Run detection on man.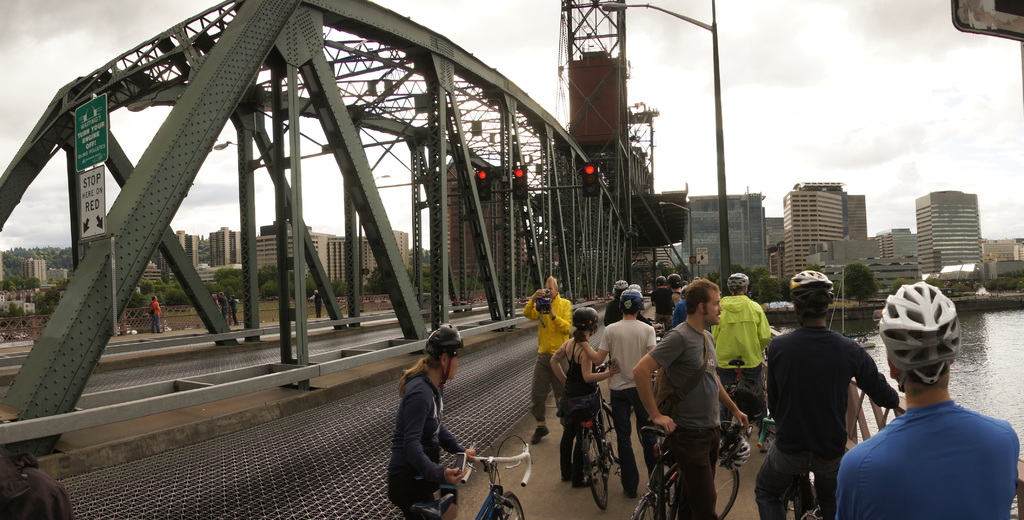
Result: (x1=836, y1=290, x2=1014, y2=519).
